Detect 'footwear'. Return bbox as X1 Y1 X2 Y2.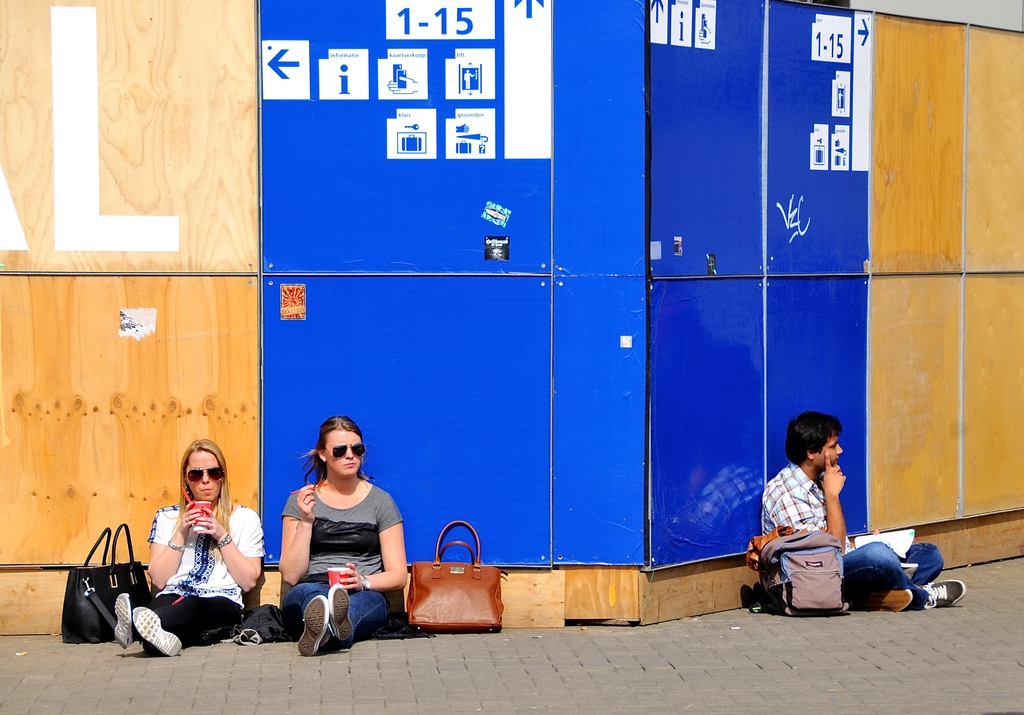
134 607 185 655.
